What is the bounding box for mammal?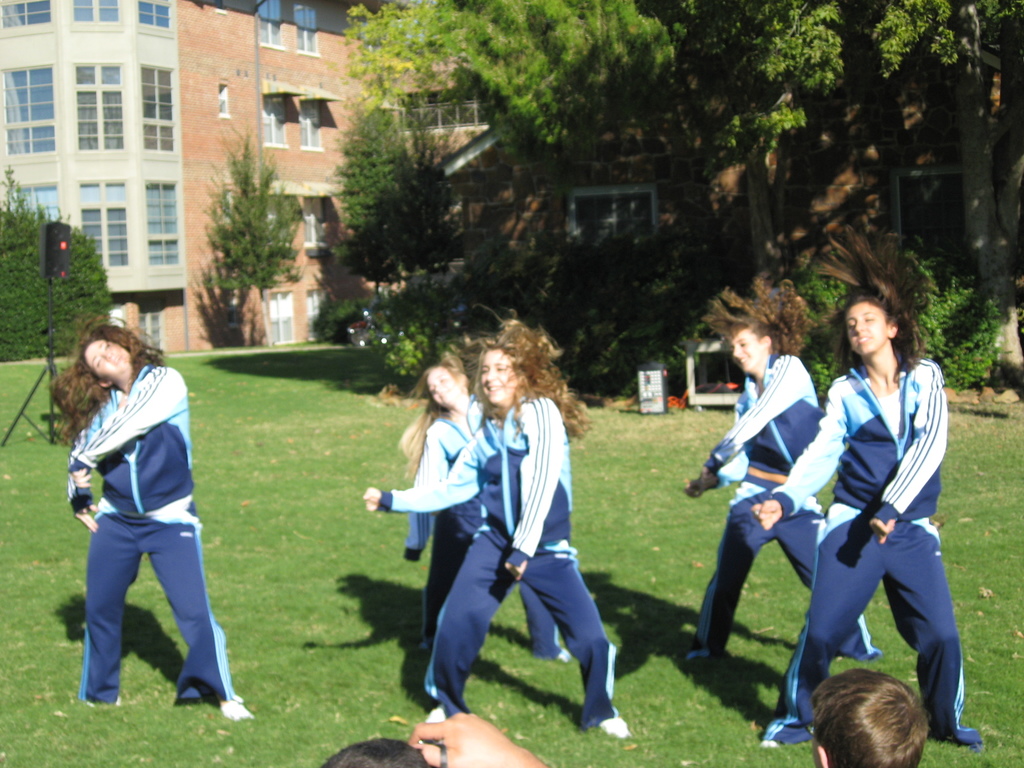
BBox(317, 710, 549, 767).
